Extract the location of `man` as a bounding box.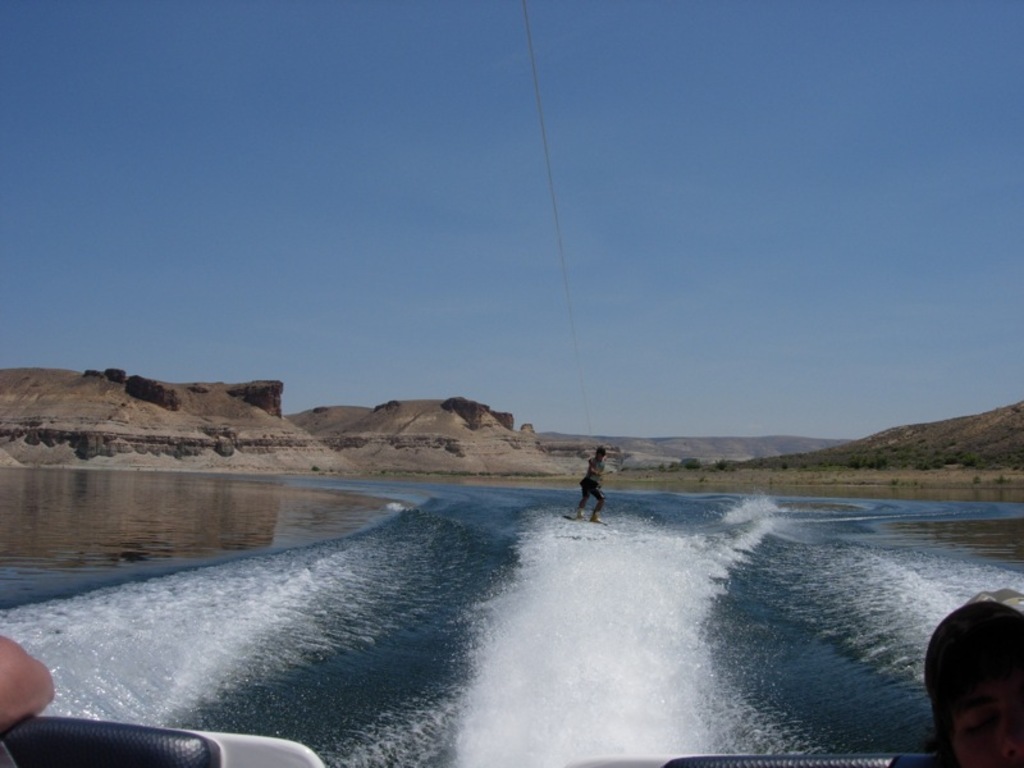
[576,444,605,521].
